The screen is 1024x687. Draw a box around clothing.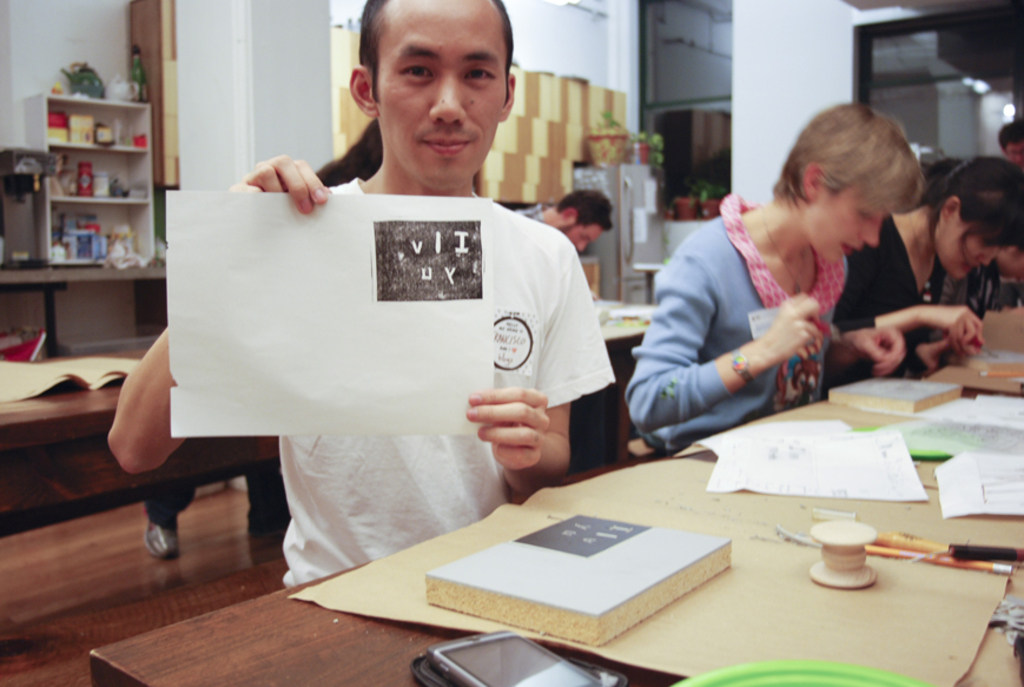
select_region(278, 171, 615, 592).
